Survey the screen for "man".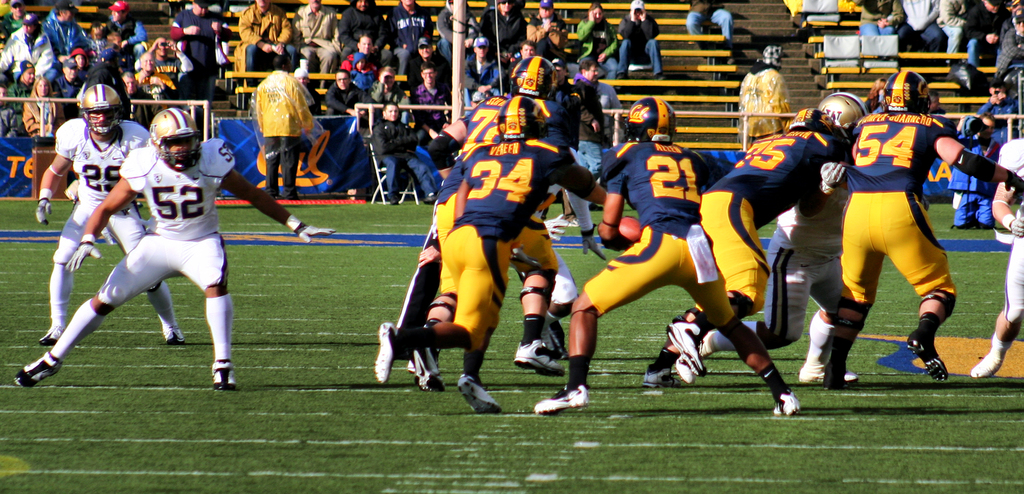
Survey found: (x1=663, y1=90, x2=868, y2=383).
